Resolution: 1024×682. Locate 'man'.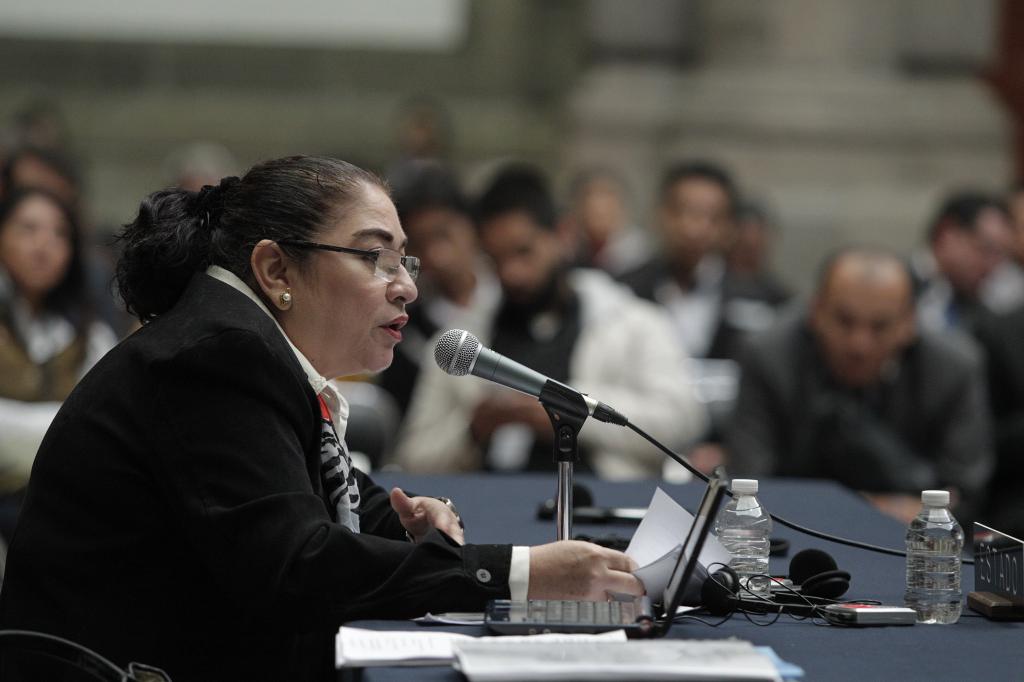
detection(614, 162, 788, 361).
